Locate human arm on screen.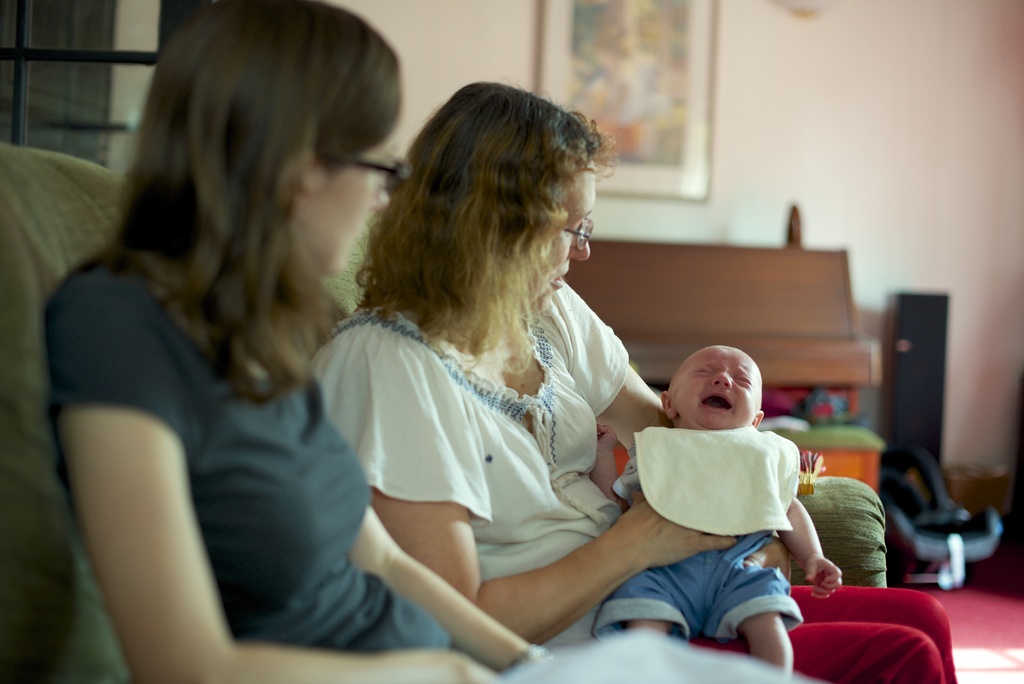
On screen at locate(342, 486, 532, 670).
